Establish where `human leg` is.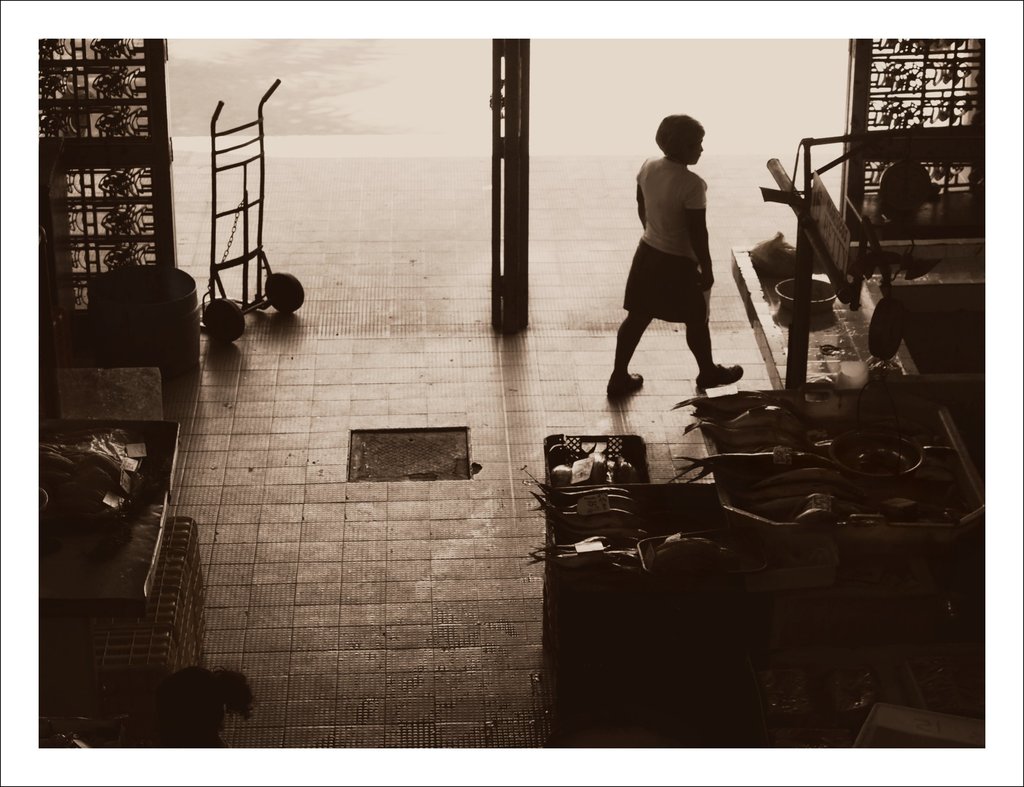
Established at pyautogui.locateOnScreen(607, 237, 673, 405).
